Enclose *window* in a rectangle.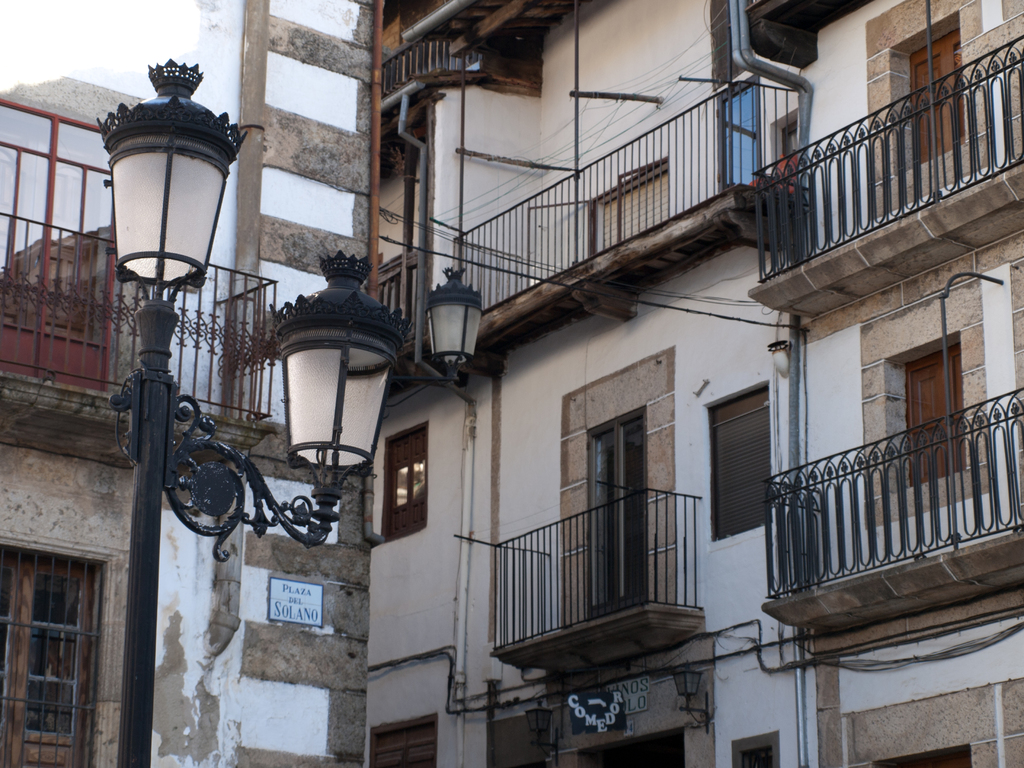
detection(909, 10, 968, 161).
